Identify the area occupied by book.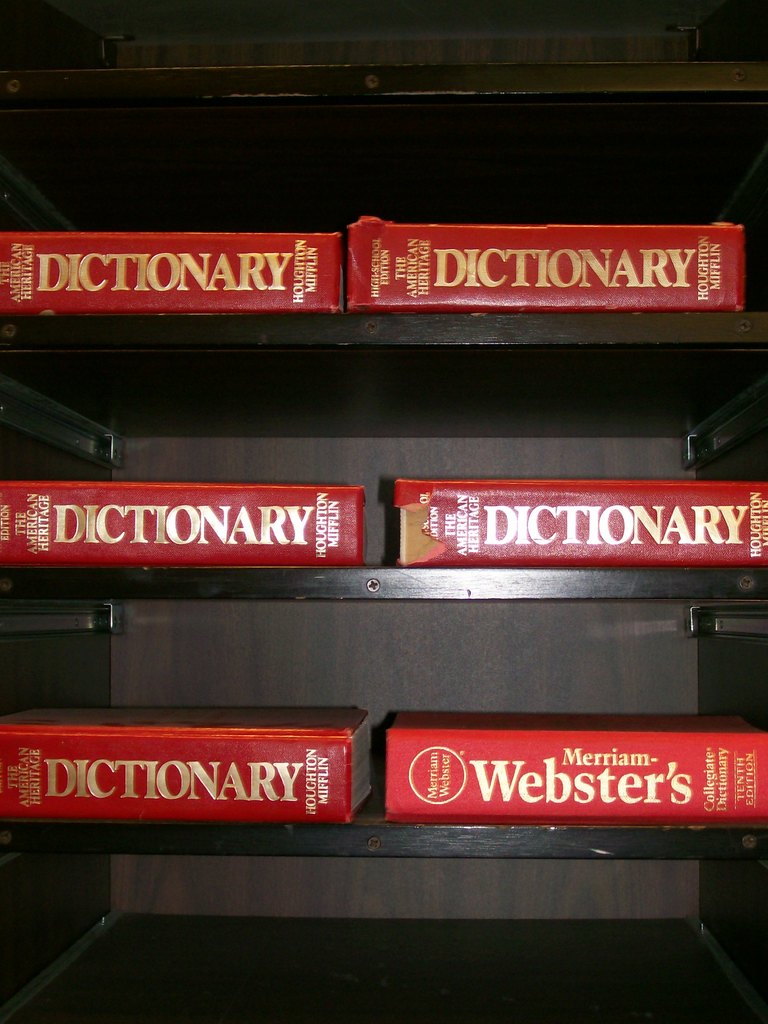
Area: (0,483,366,567).
